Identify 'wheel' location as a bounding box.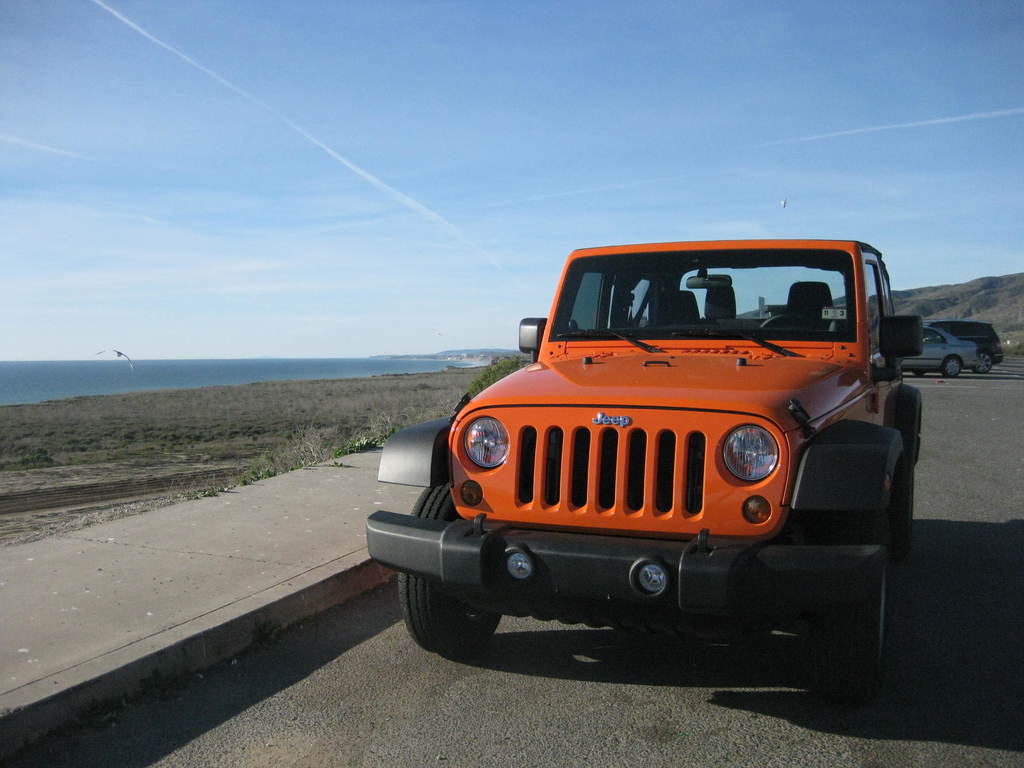
x1=895, y1=460, x2=915, y2=545.
